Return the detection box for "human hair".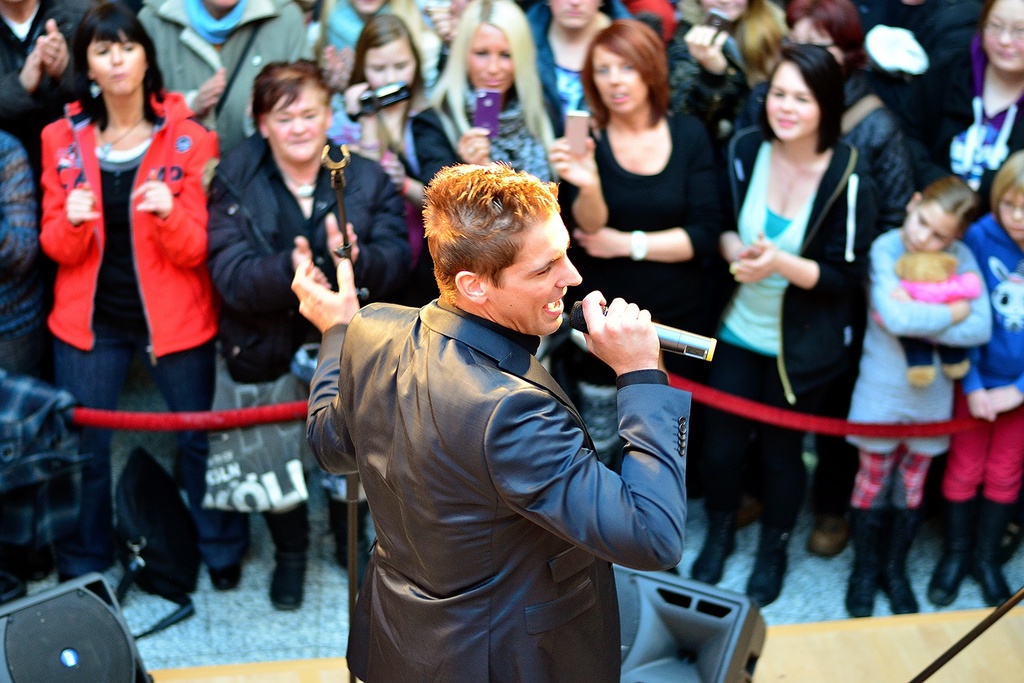
759/42/843/154.
